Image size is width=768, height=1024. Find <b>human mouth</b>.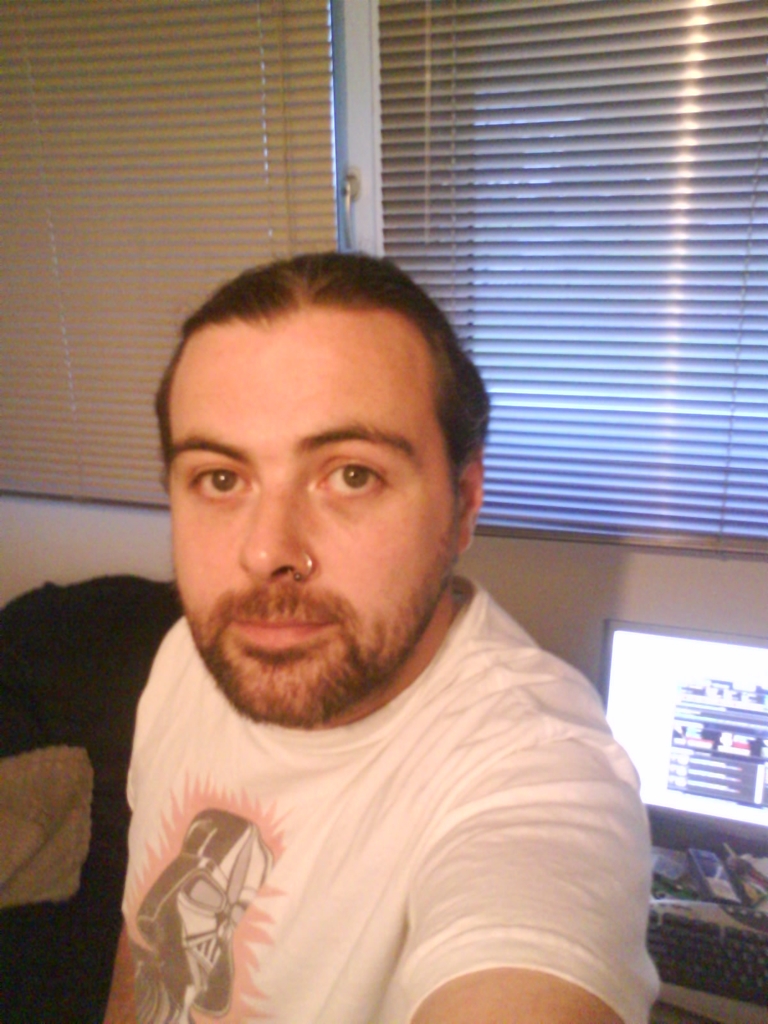
[228, 613, 340, 652].
